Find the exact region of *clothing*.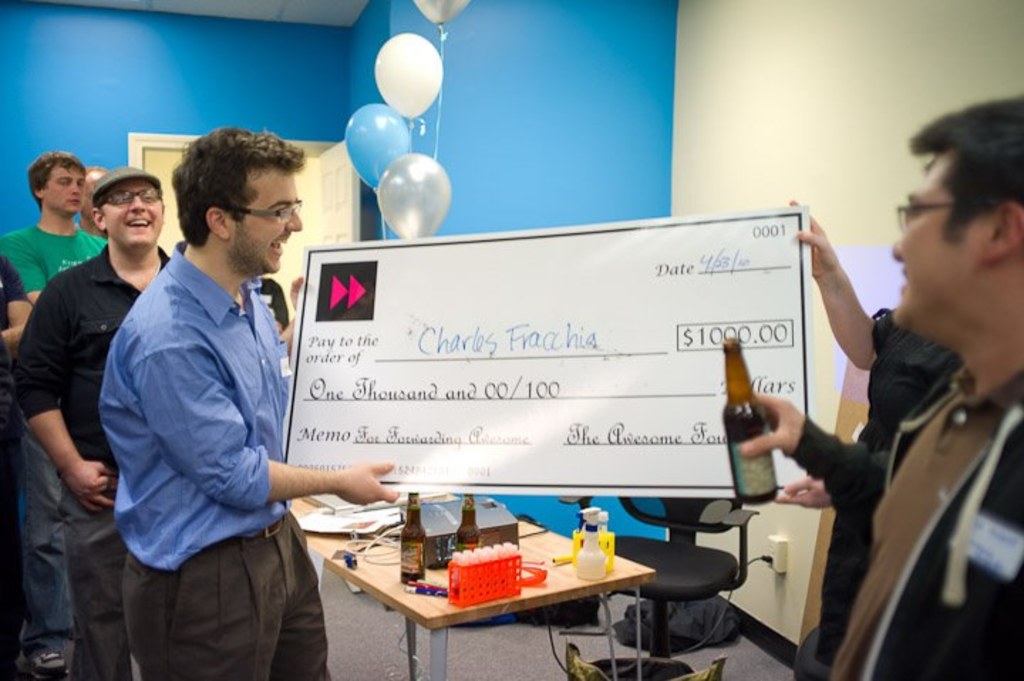
Exact region: (x1=90, y1=178, x2=330, y2=667).
